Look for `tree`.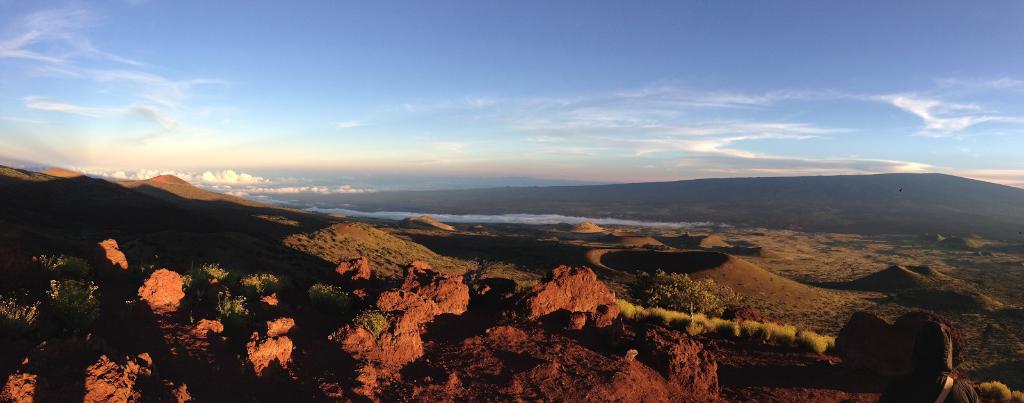
Found: [left=624, top=264, right=746, bottom=317].
